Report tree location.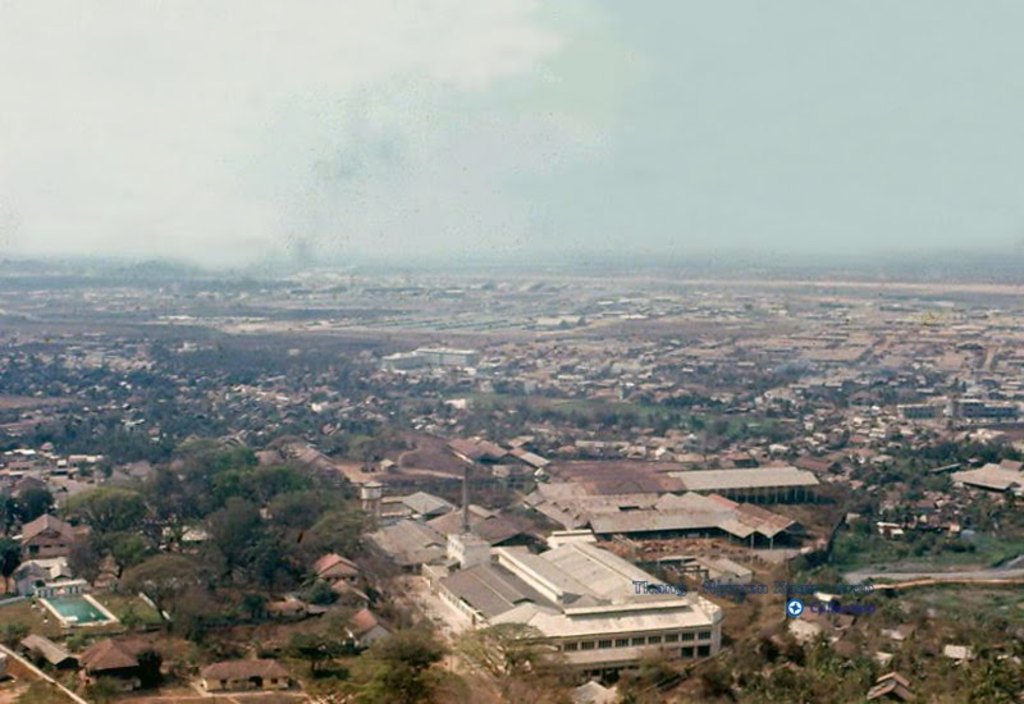
Report: bbox=(64, 538, 108, 589).
